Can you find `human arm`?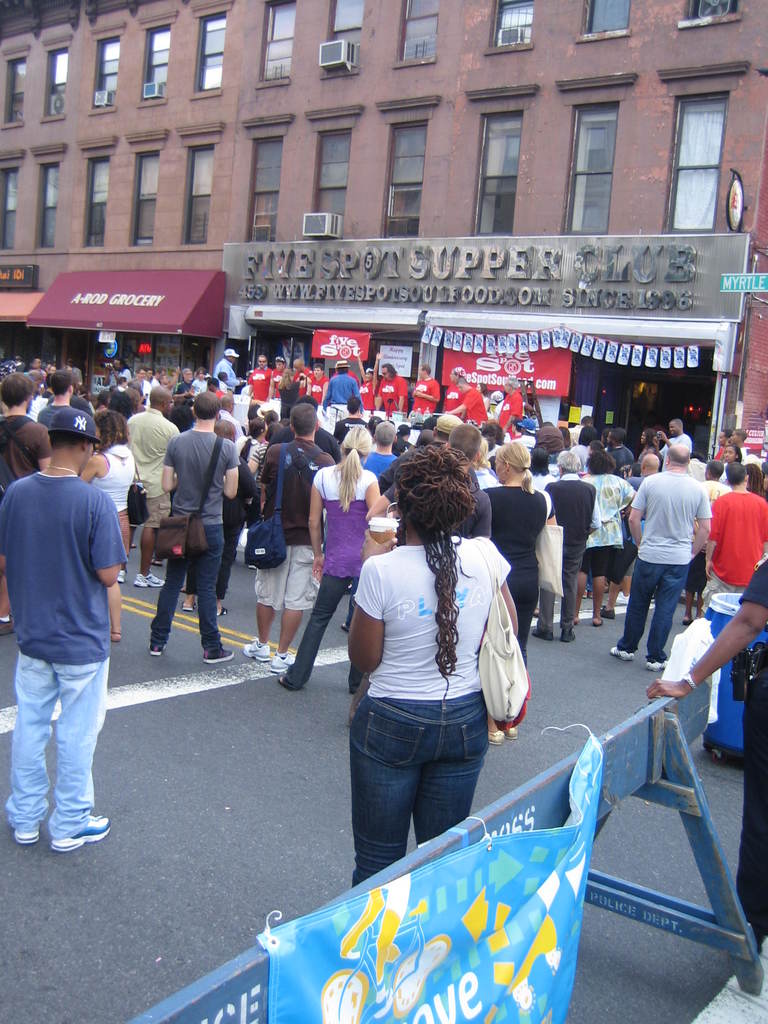
Yes, bounding box: box(374, 383, 384, 410).
